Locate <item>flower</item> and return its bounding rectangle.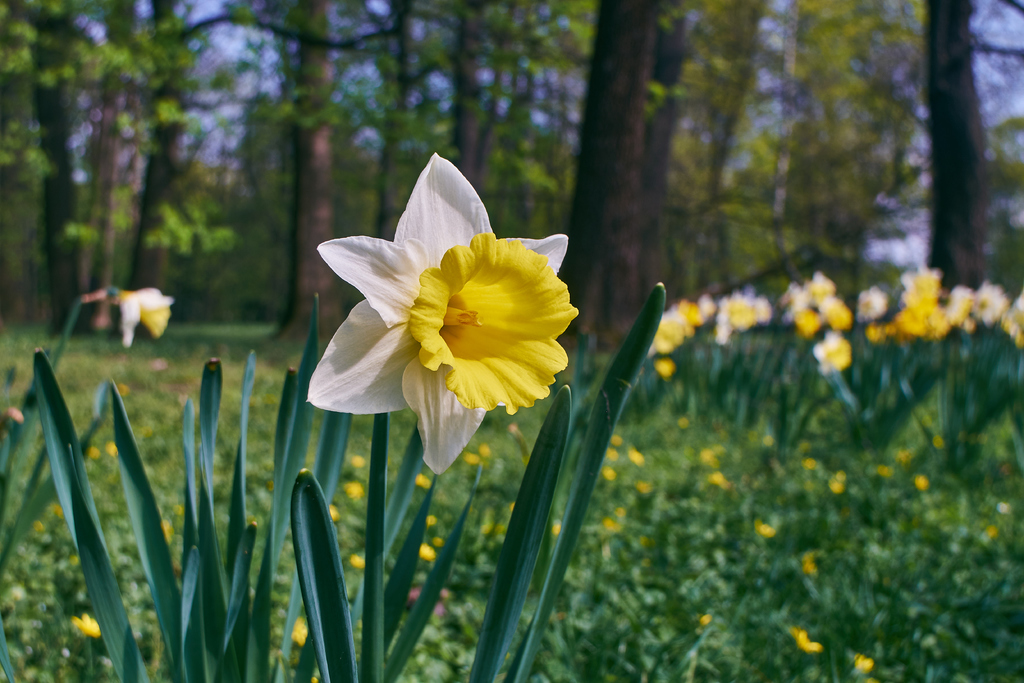
972 283 1000 325.
